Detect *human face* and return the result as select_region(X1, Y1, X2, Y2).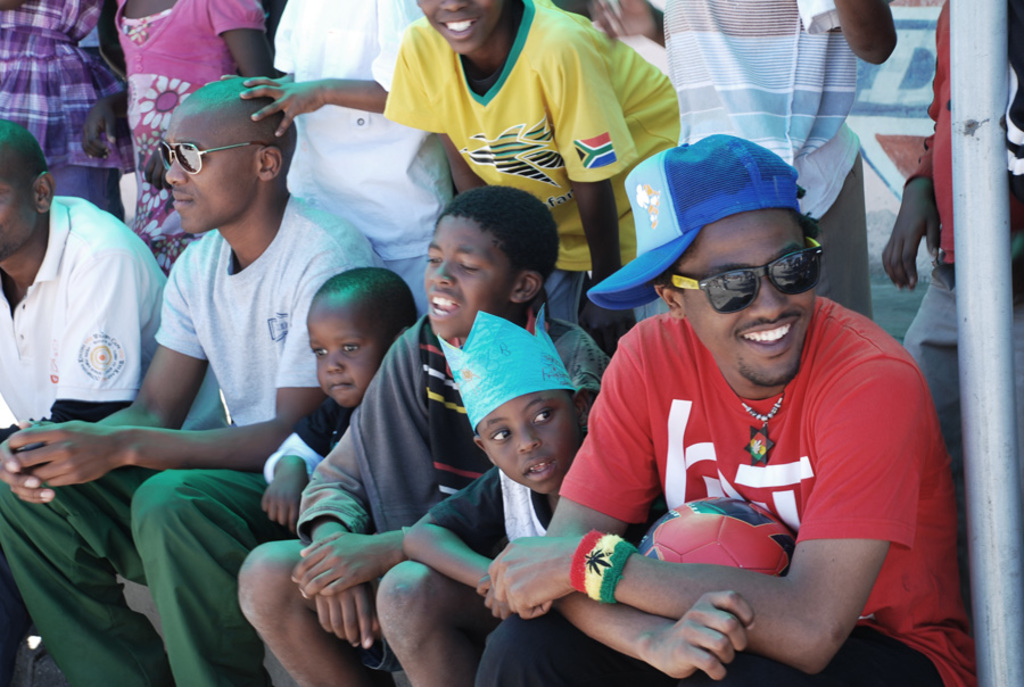
select_region(165, 116, 257, 229).
